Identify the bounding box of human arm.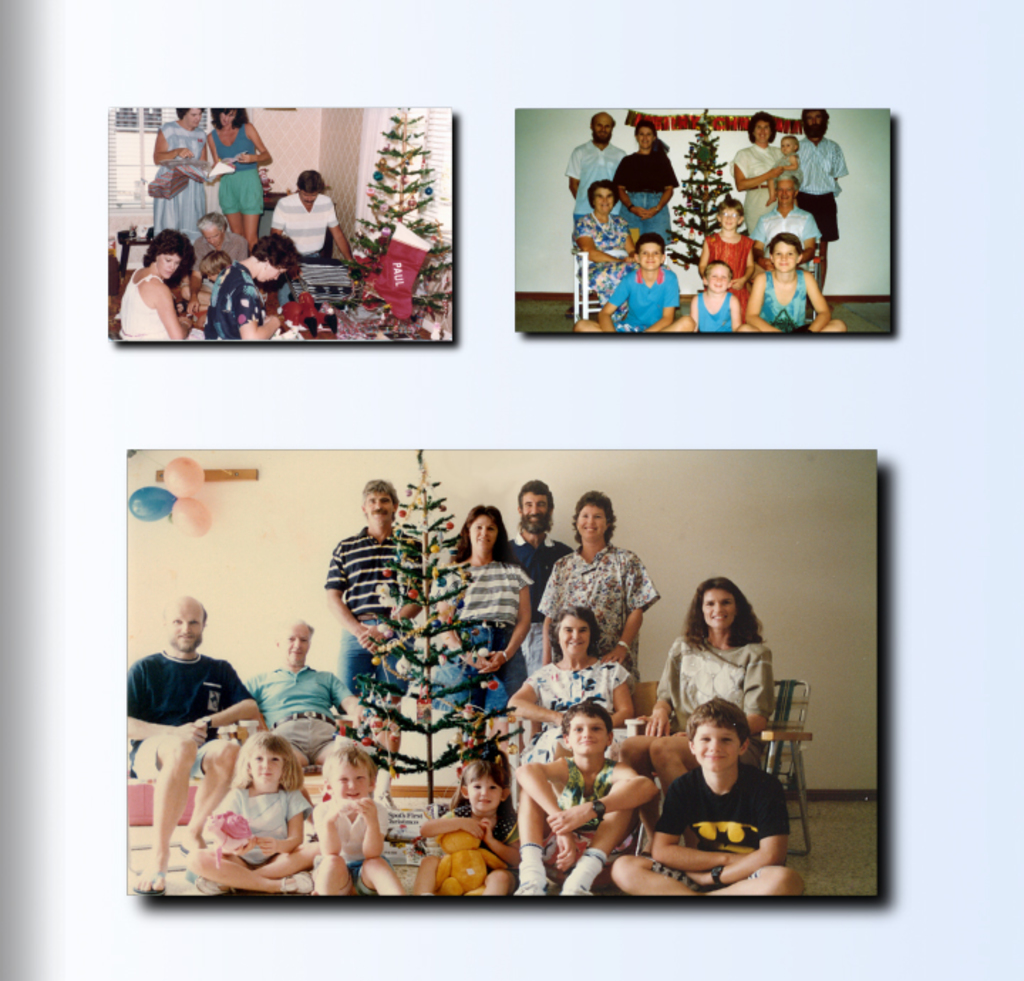
[left=678, top=297, right=705, bottom=328].
